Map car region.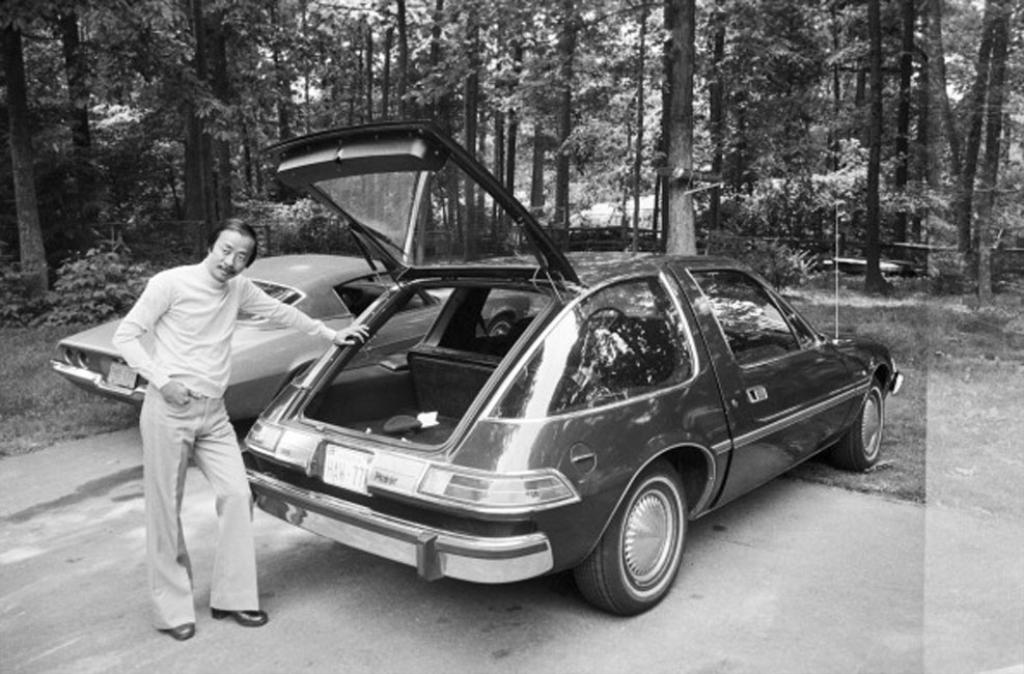
Mapped to [238, 119, 903, 616].
